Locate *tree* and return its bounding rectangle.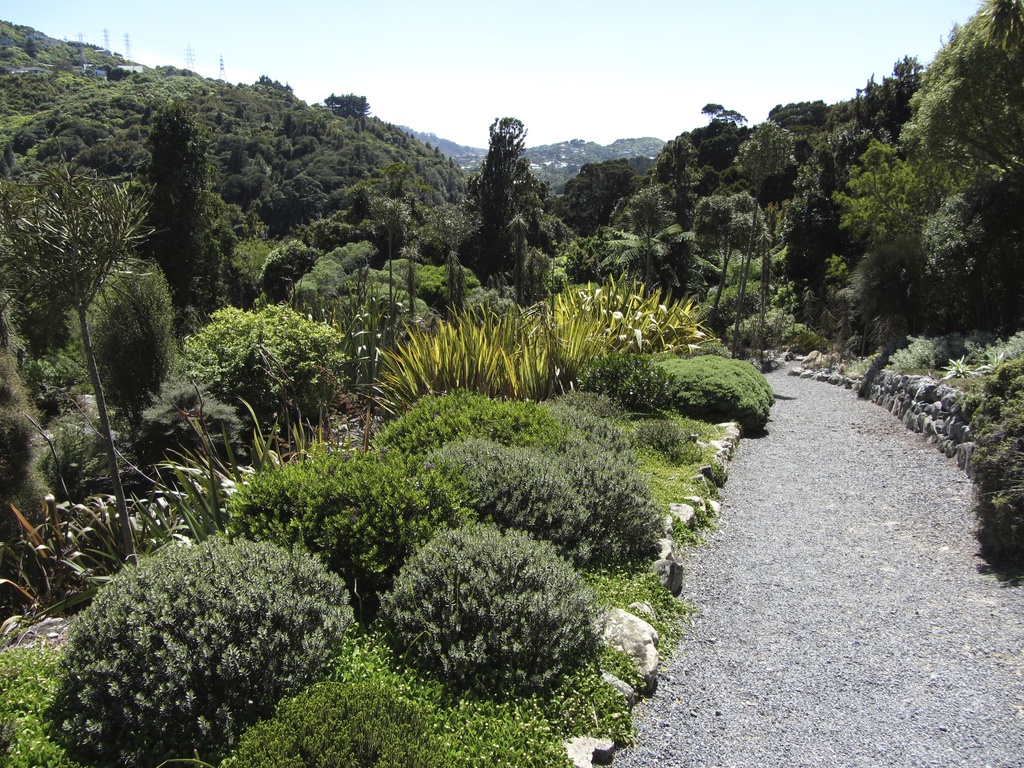
0:309:56:541.
